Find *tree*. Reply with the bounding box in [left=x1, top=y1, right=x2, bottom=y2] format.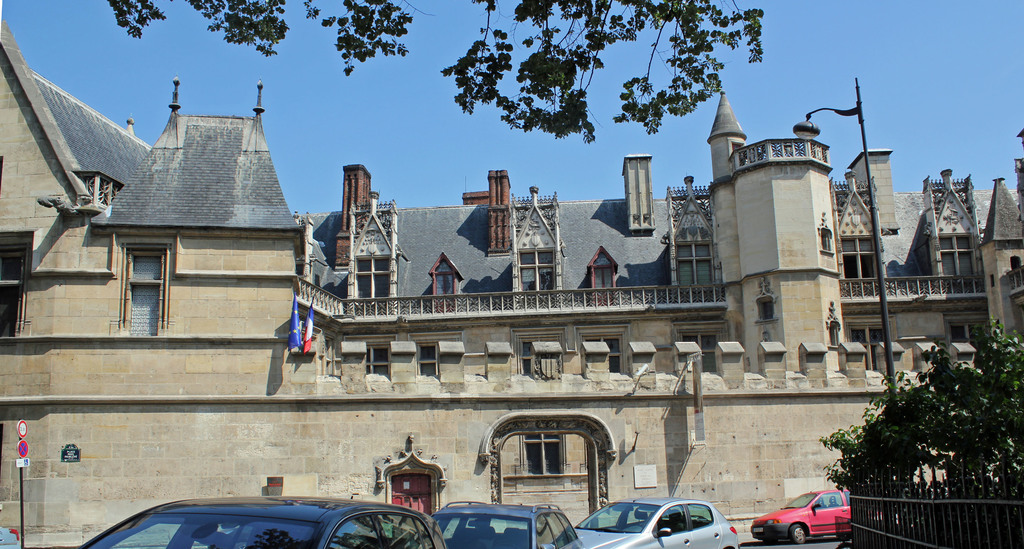
[left=106, top=0, right=764, bottom=150].
